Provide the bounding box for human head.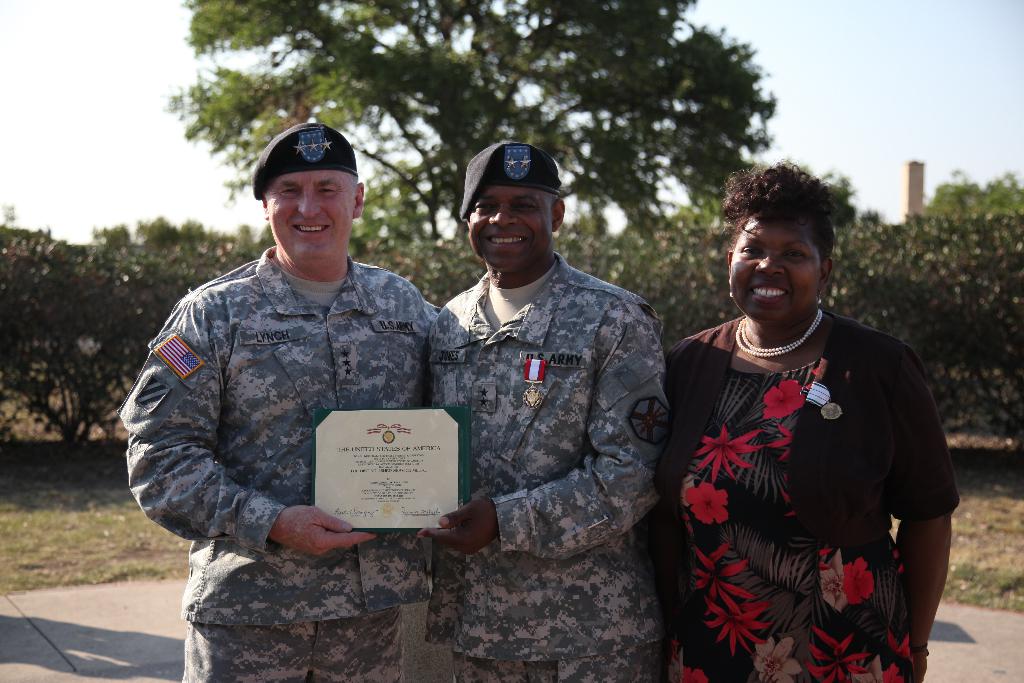
left=459, top=140, right=565, bottom=272.
